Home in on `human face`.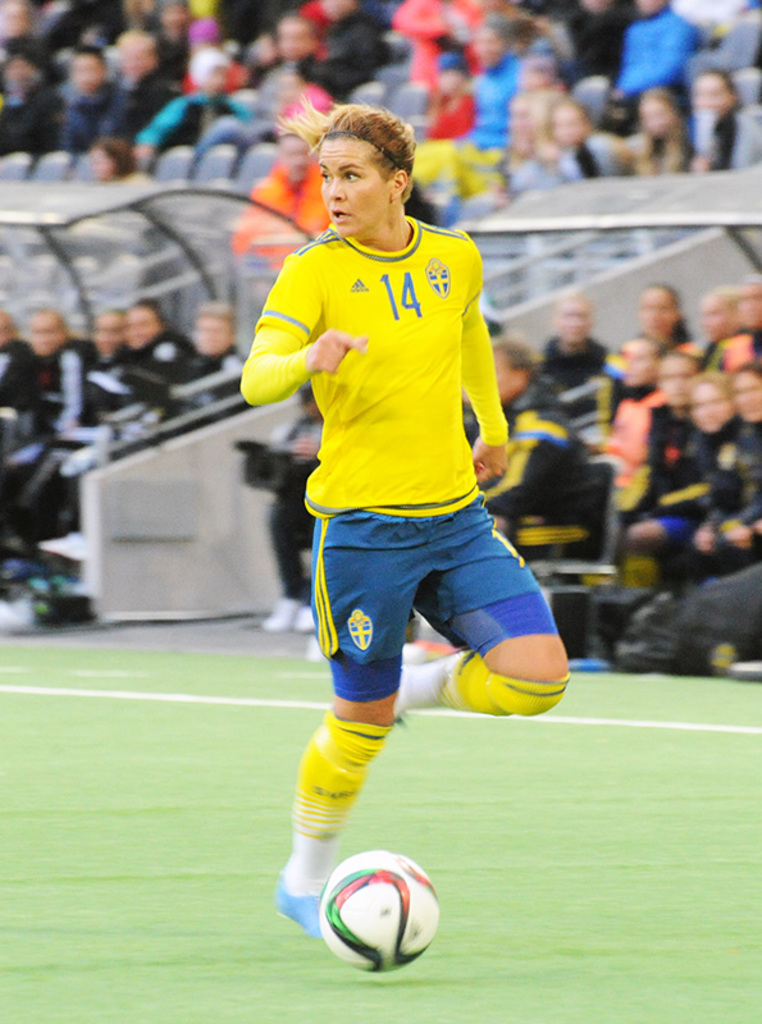
Homed in at Rect(552, 101, 584, 145).
